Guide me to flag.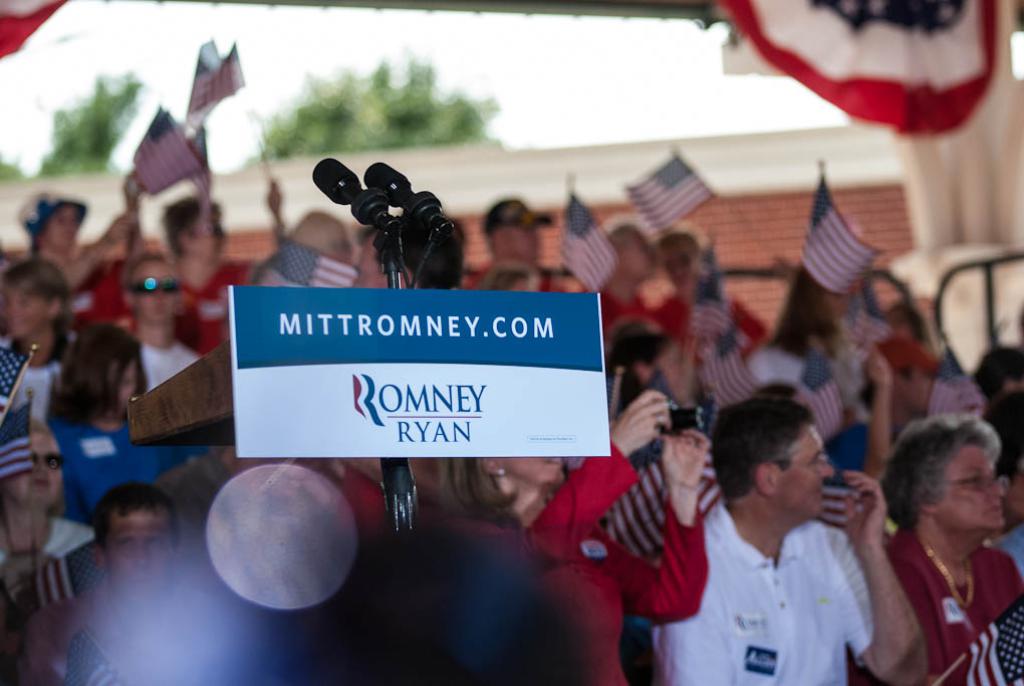
Guidance: (left=958, top=600, right=1023, bottom=685).
